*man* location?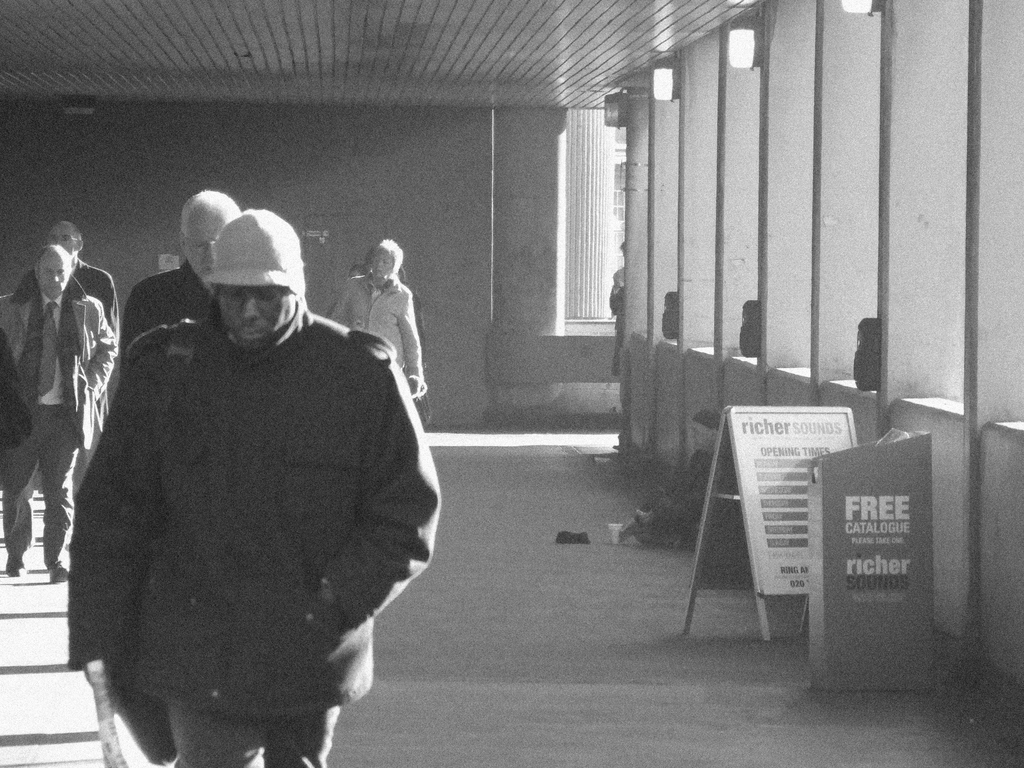
x1=49 y1=223 x2=120 y2=485
